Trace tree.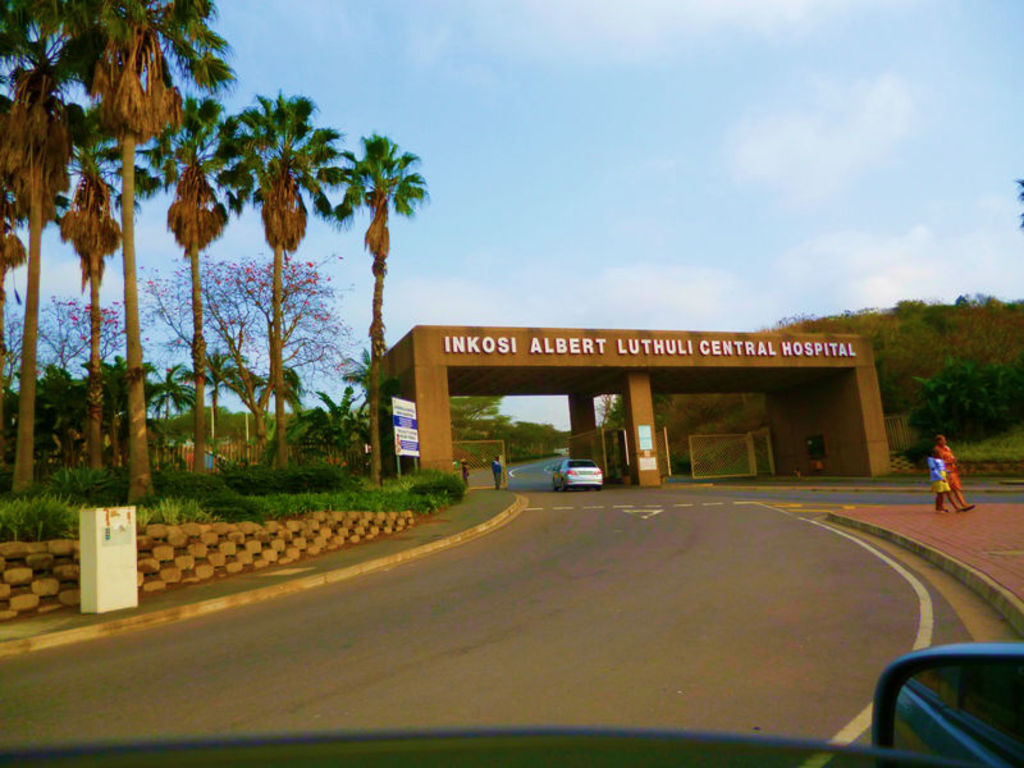
Traced to Rect(596, 389, 618, 428).
